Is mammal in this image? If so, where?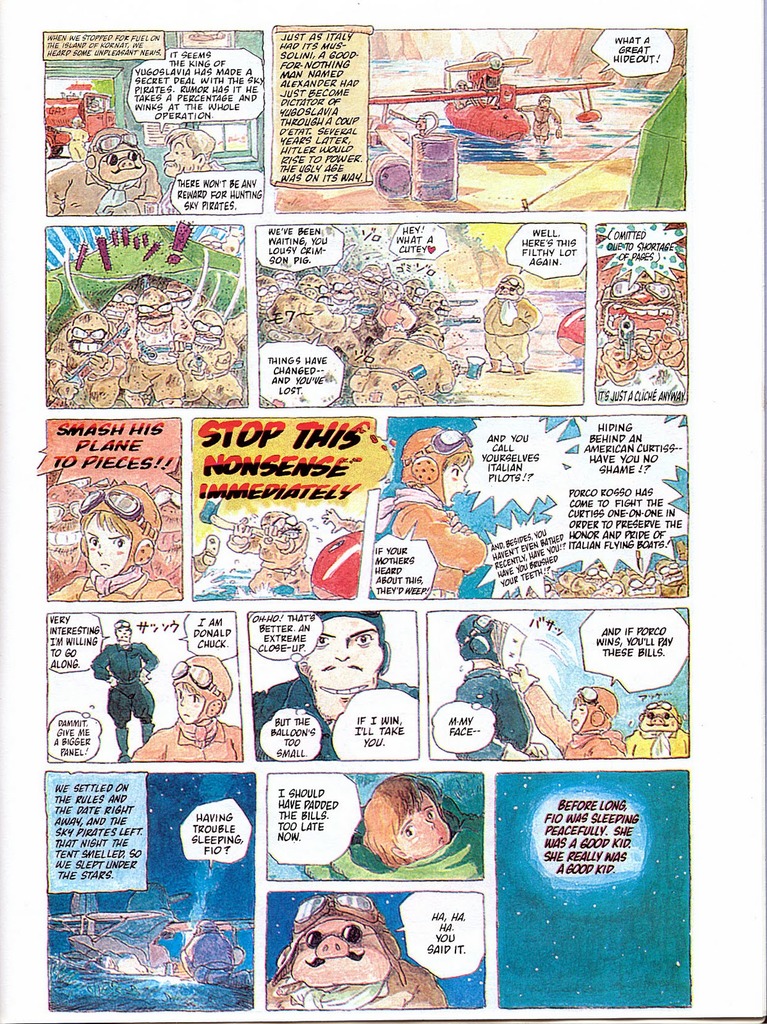
Yes, at 299,771,490,884.
